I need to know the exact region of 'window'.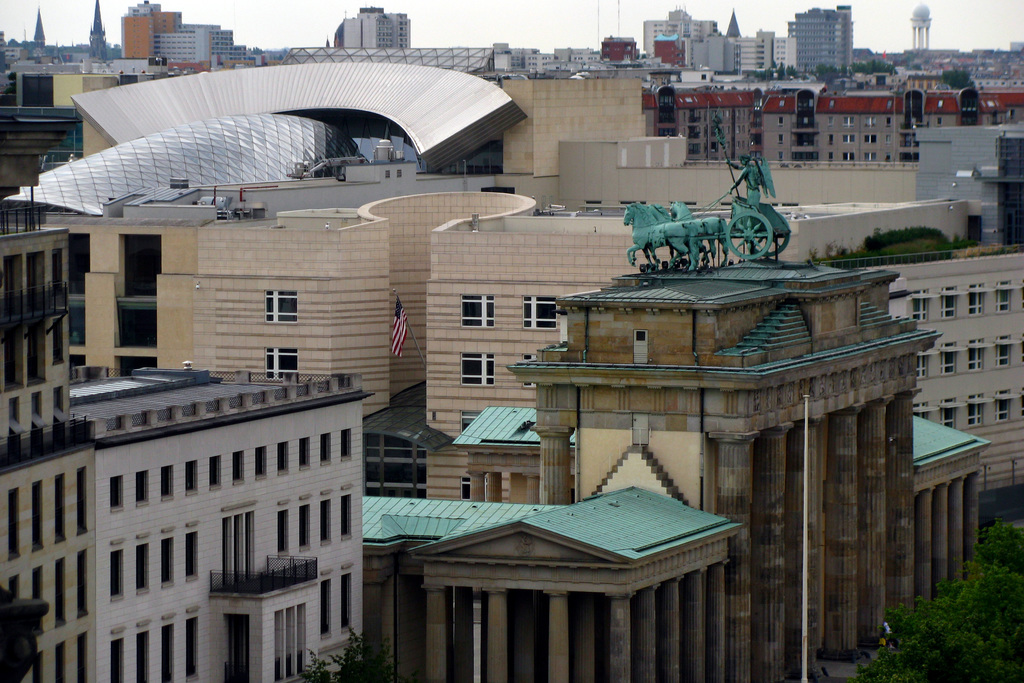
Region: Rect(862, 117, 877, 128).
